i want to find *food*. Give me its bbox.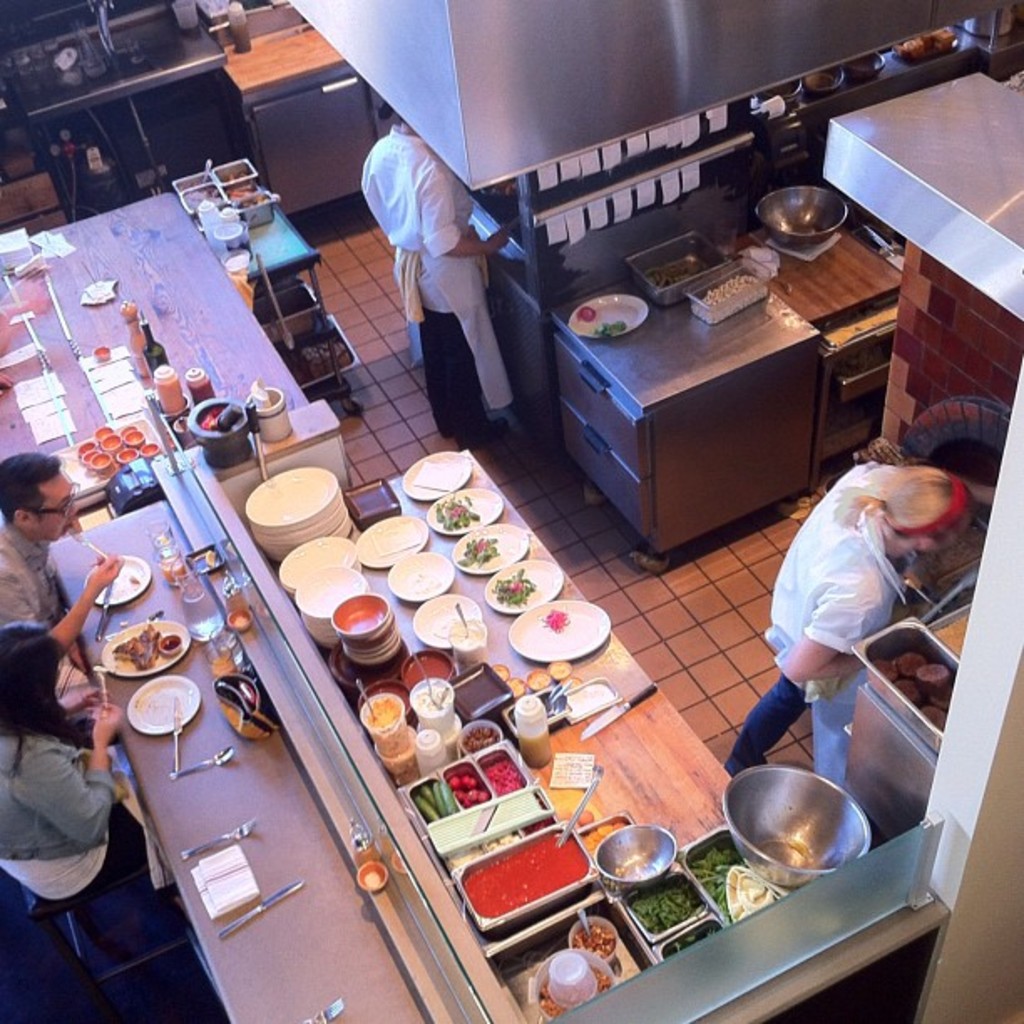
box(458, 835, 592, 922).
